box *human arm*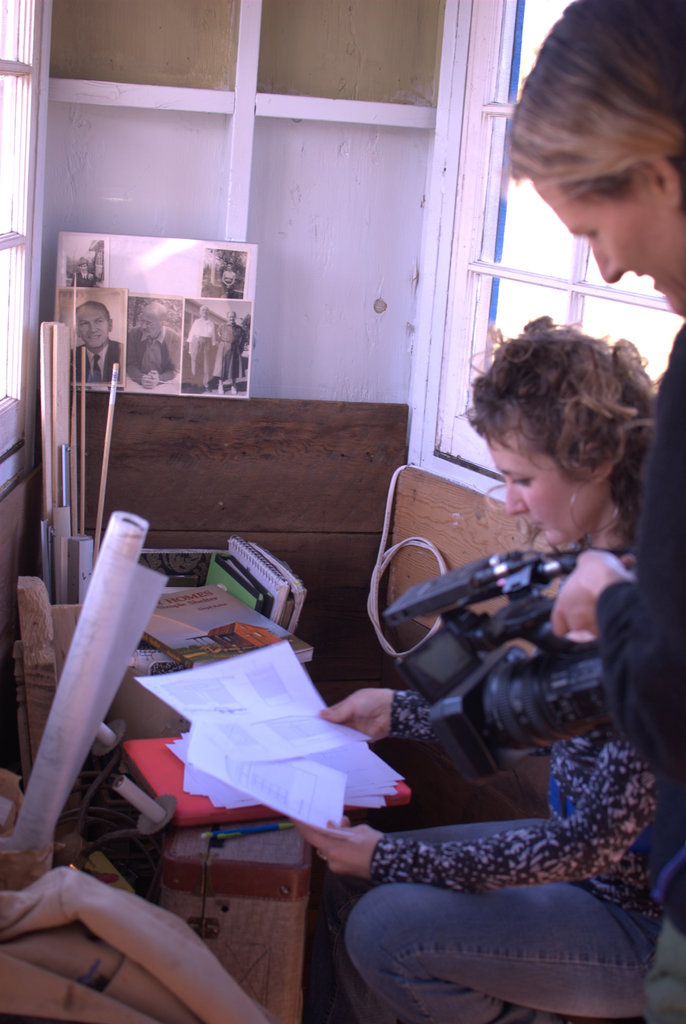
541:536:685:750
